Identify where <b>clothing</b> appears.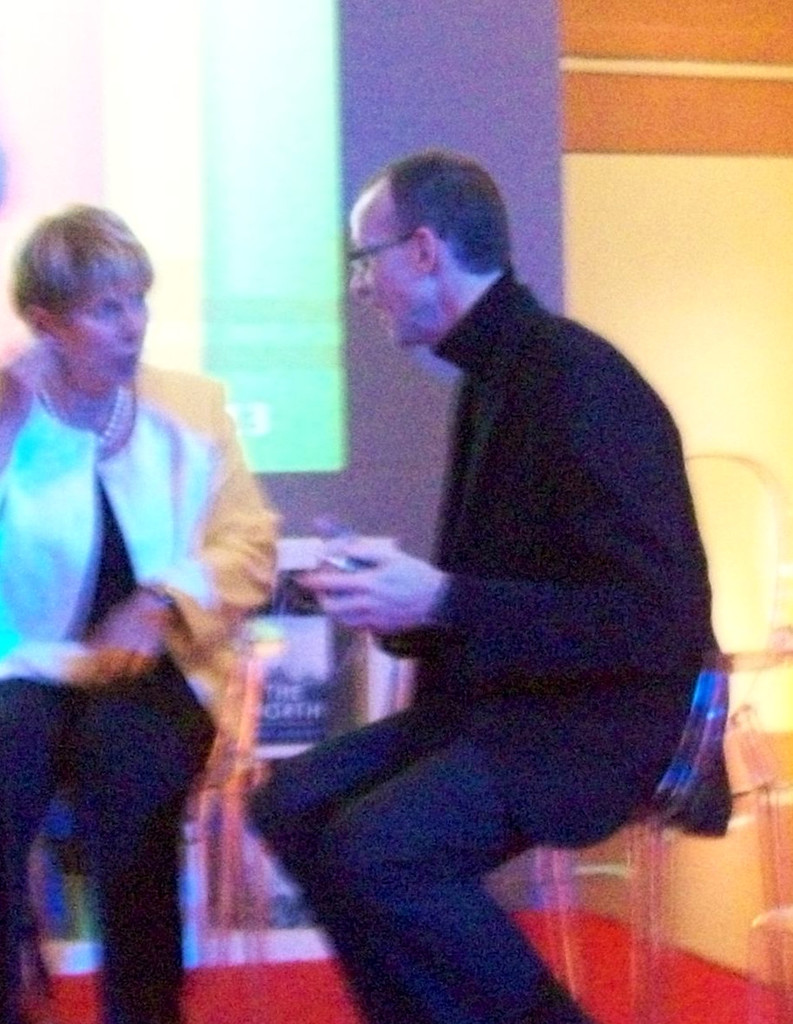
Appears at bbox=[300, 215, 724, 947].
